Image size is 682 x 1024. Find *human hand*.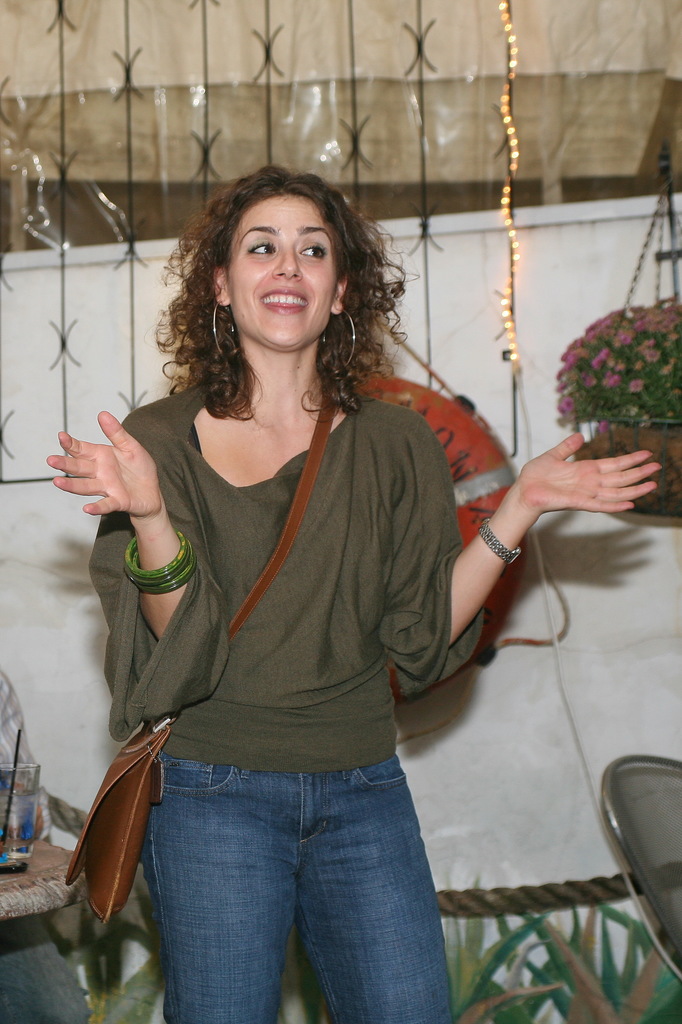
[482,433,662,549].
